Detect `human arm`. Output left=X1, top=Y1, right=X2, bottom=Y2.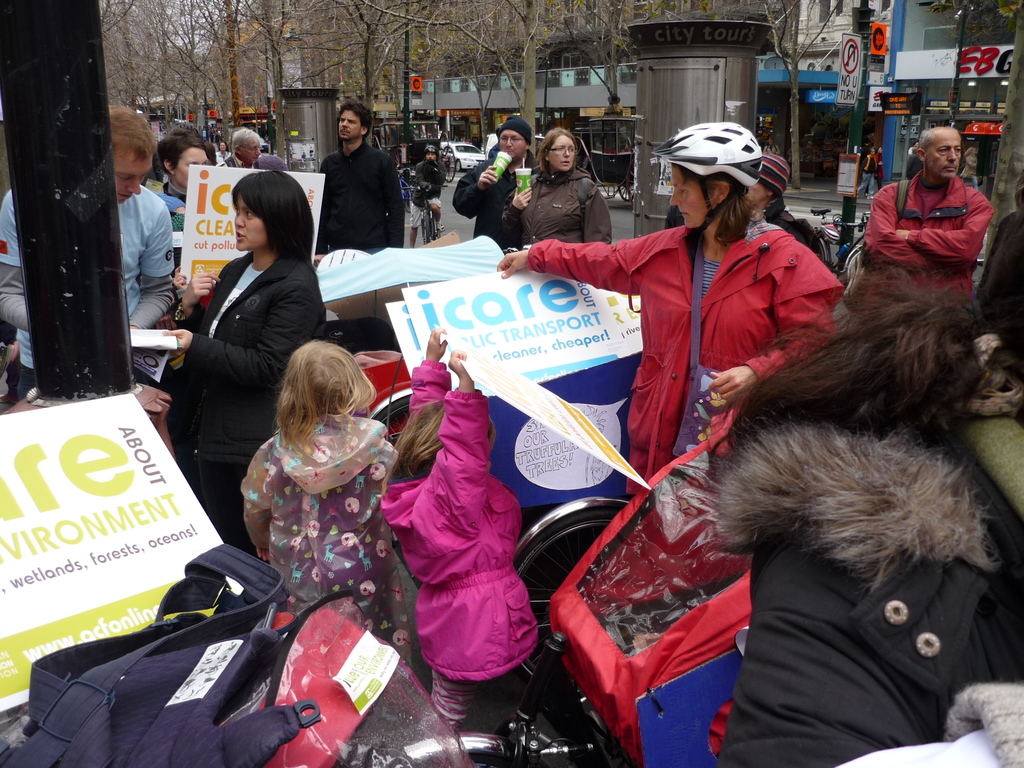
left=429, top=332, right=492, bottom=540.
